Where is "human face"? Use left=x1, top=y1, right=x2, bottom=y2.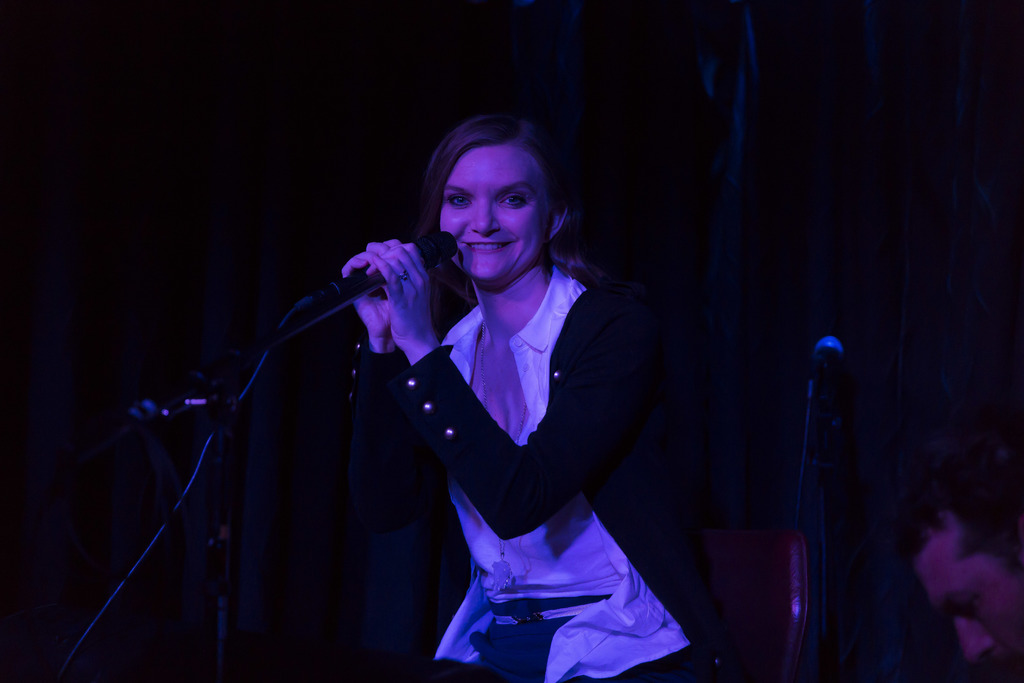
left=911, top=517, right=1023, bottom=682.
